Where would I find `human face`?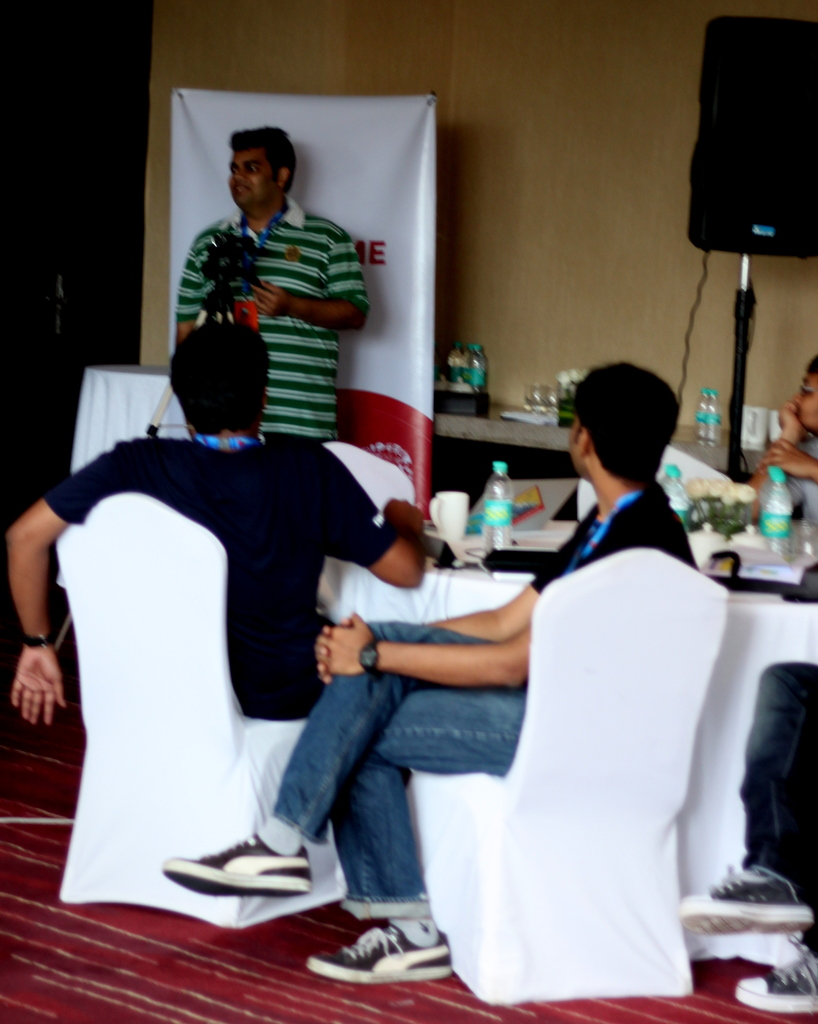
At crop(793, 372, 817, 430).
